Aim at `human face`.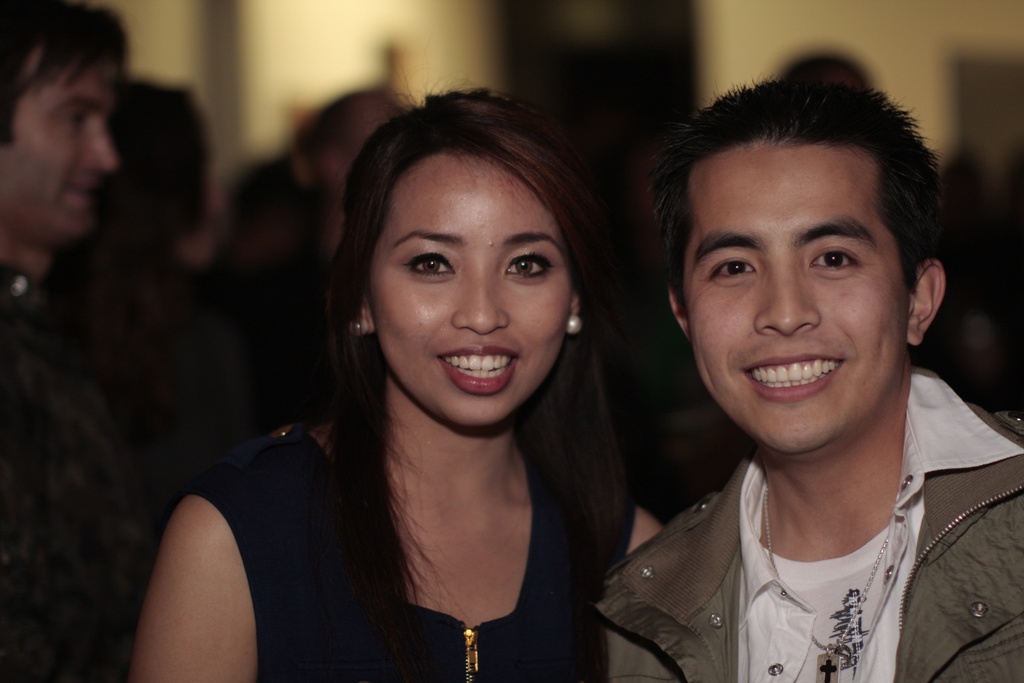
Aimed at bbox=[684, 143, 909, 454].
